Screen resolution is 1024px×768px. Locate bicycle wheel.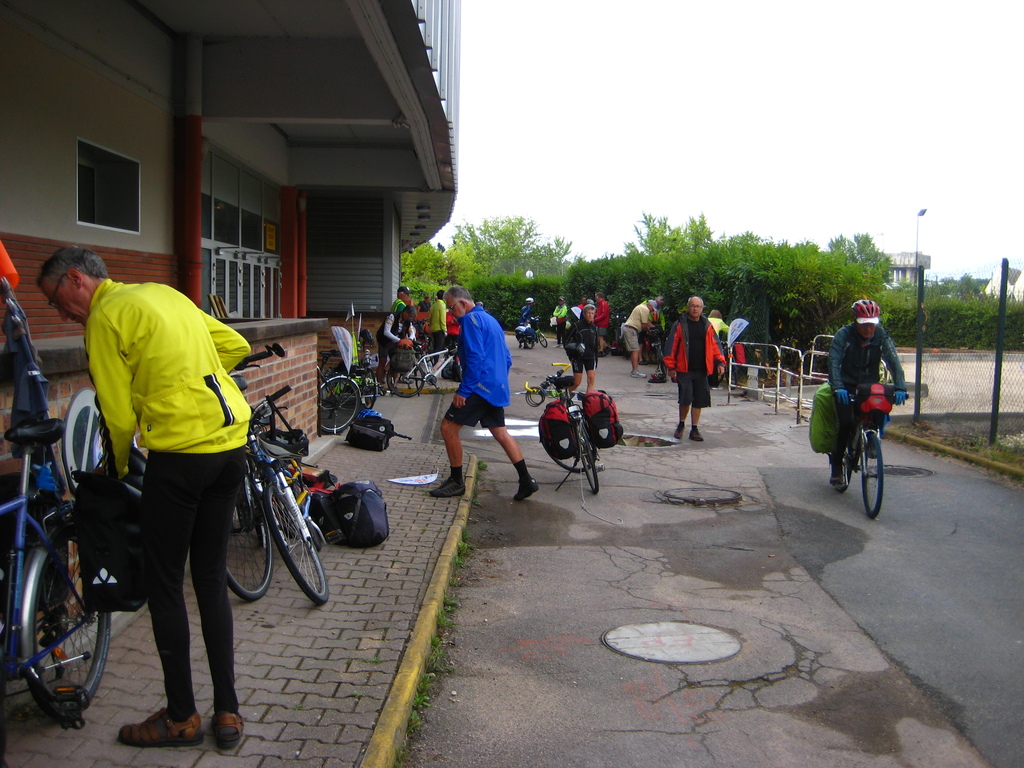
left=314, top=373, right=359, bottom=435.
